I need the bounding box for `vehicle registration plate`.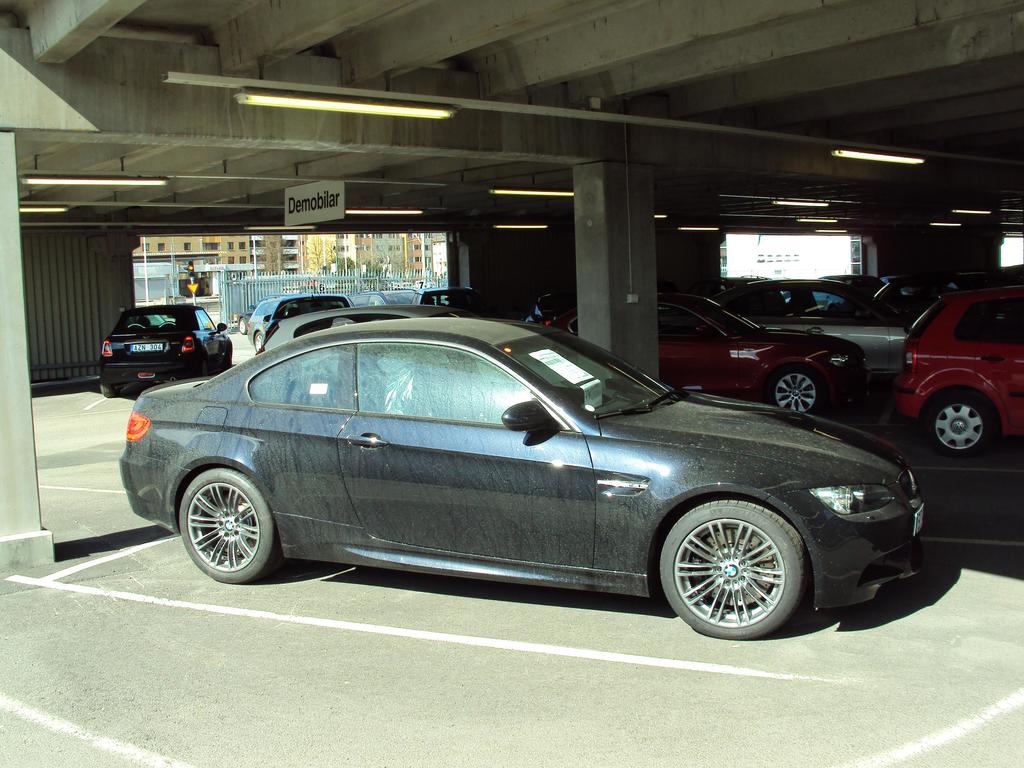
Here it is: detection(128, 342, 165, 352).
